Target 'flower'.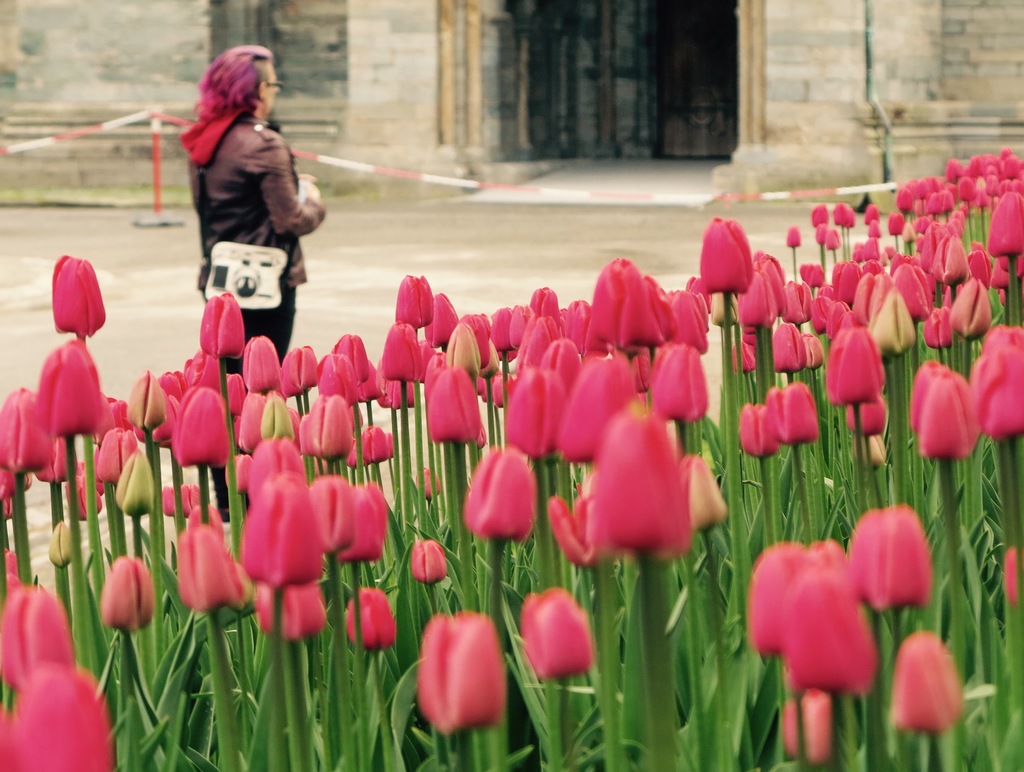
Target region: pyautogui.locateOnScreen(380, 319, 429, 376).
